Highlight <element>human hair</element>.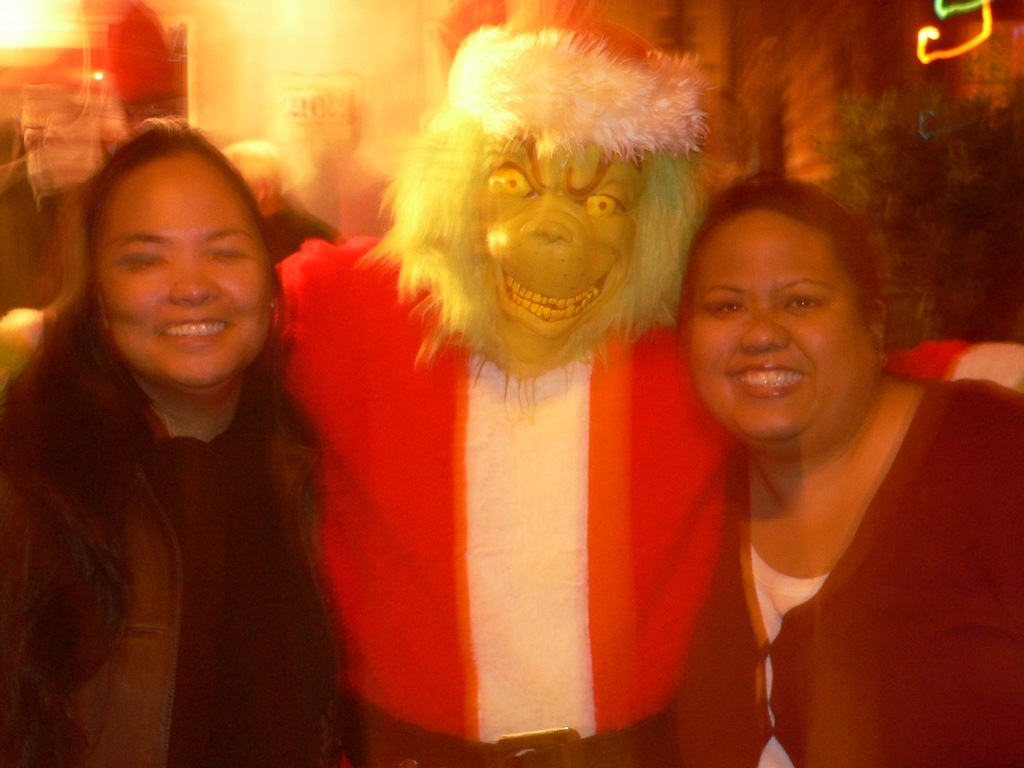
Highlighted region: bbox=[4, 110, 334, 730].
